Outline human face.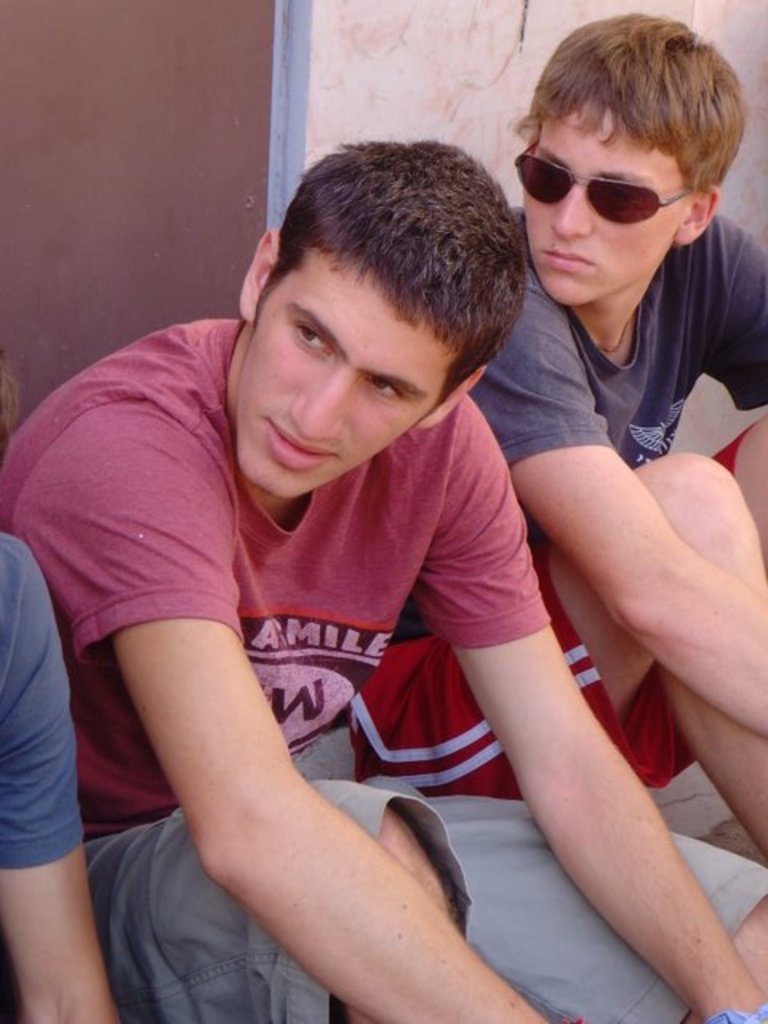
Outline: left=240, top=248, right=458, bottom=496.
